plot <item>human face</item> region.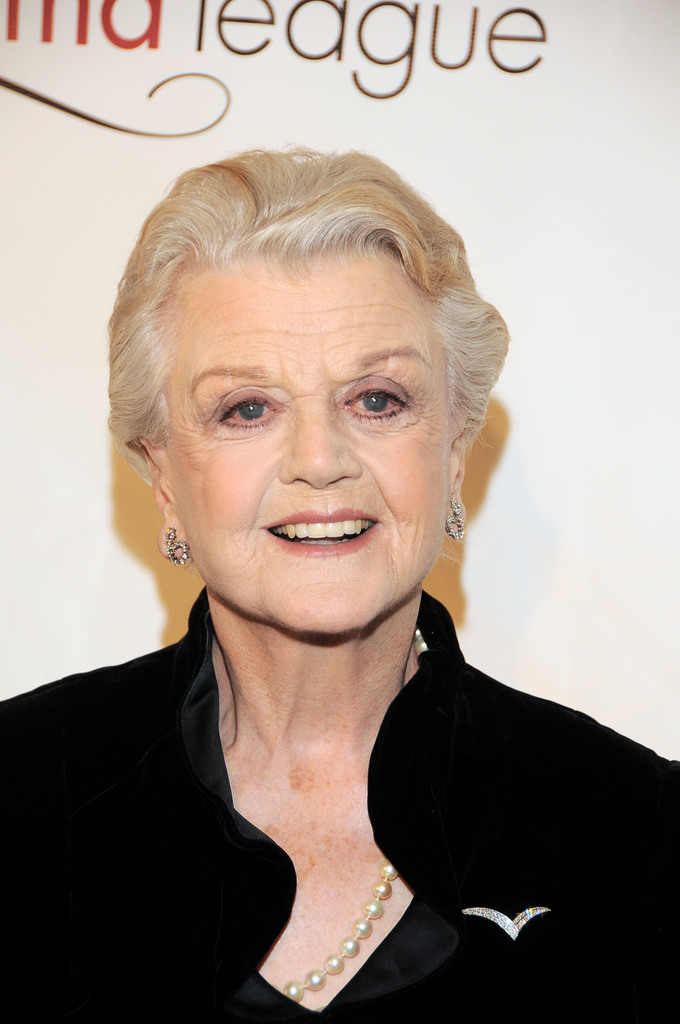
Plotted at select_region(163, 263, 444, 639).
